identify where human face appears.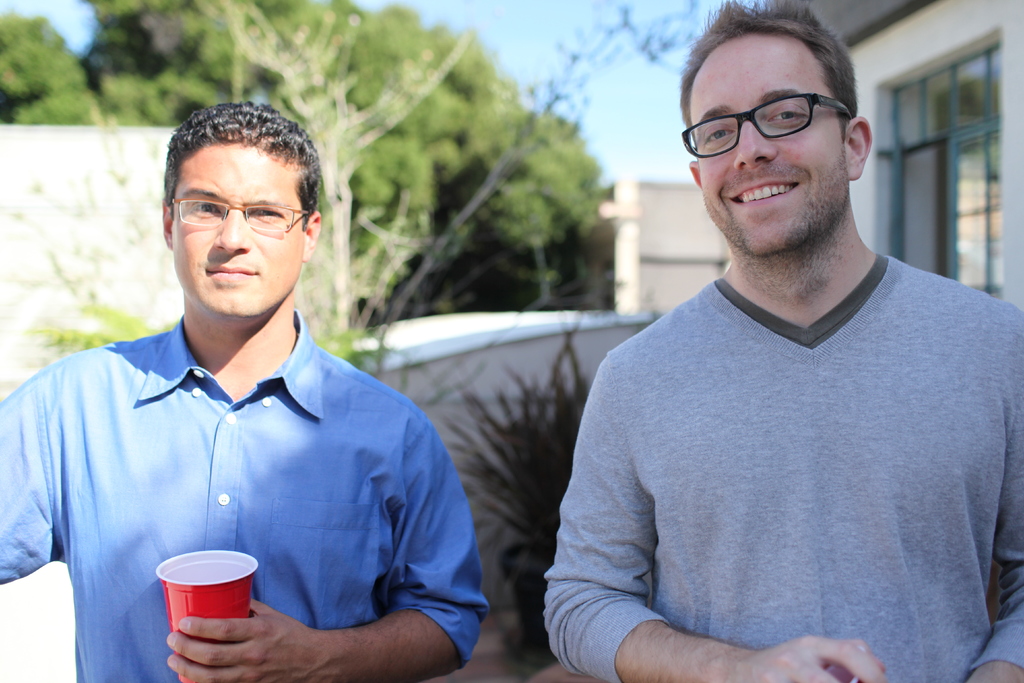
Appears at region(171, 143, 303, 318).
